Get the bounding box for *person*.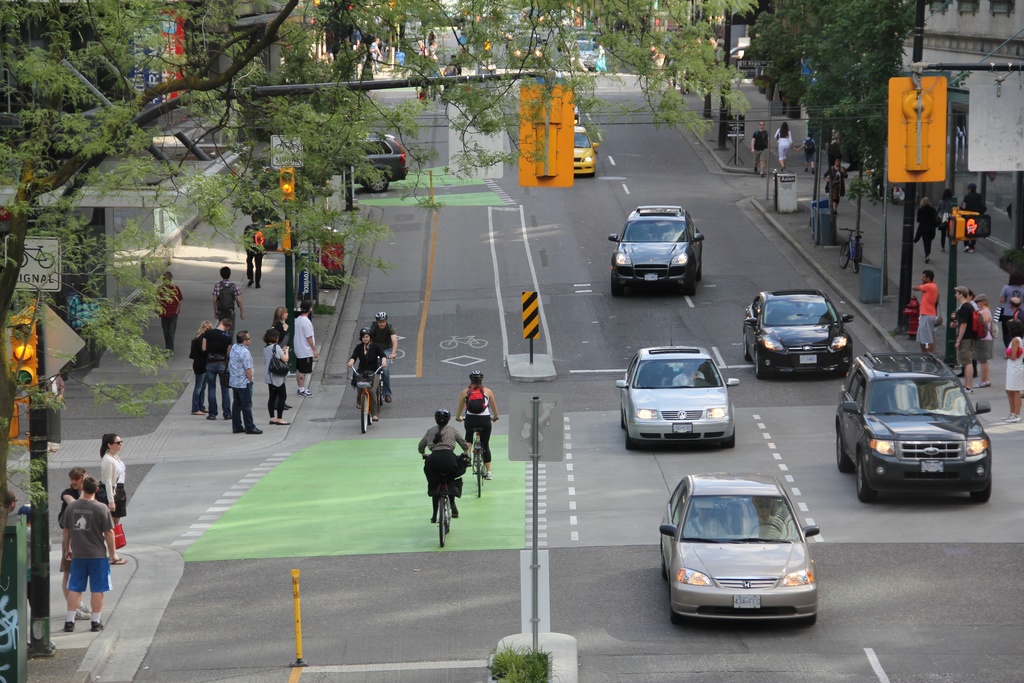
bbox=[746, 119, 771, 173].
